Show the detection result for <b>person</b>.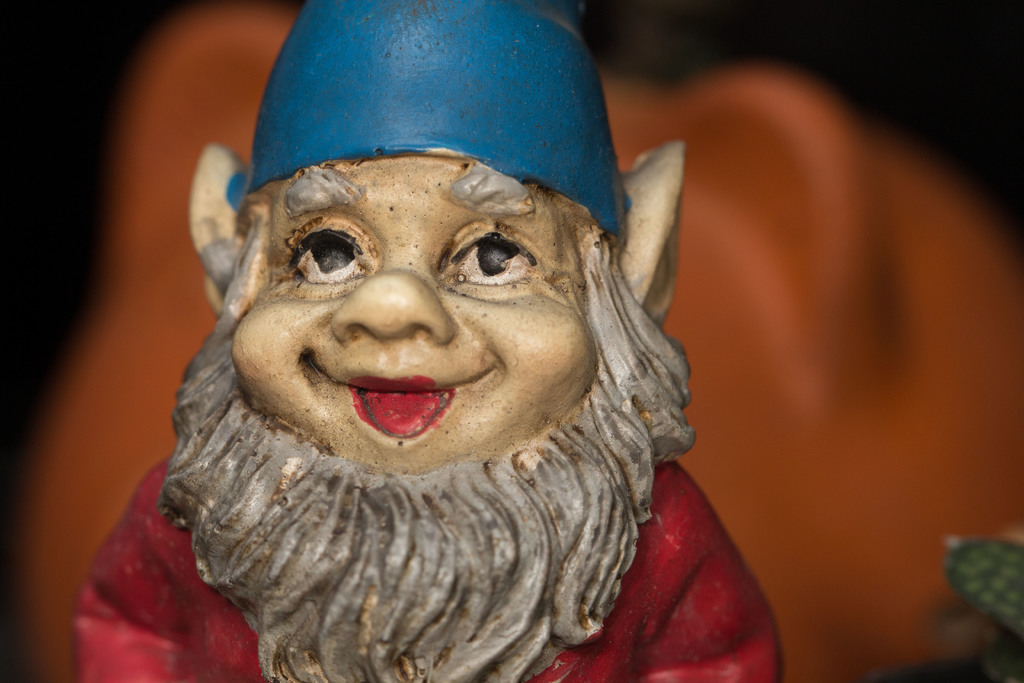
l=67, t=0, r=774, b=677.
